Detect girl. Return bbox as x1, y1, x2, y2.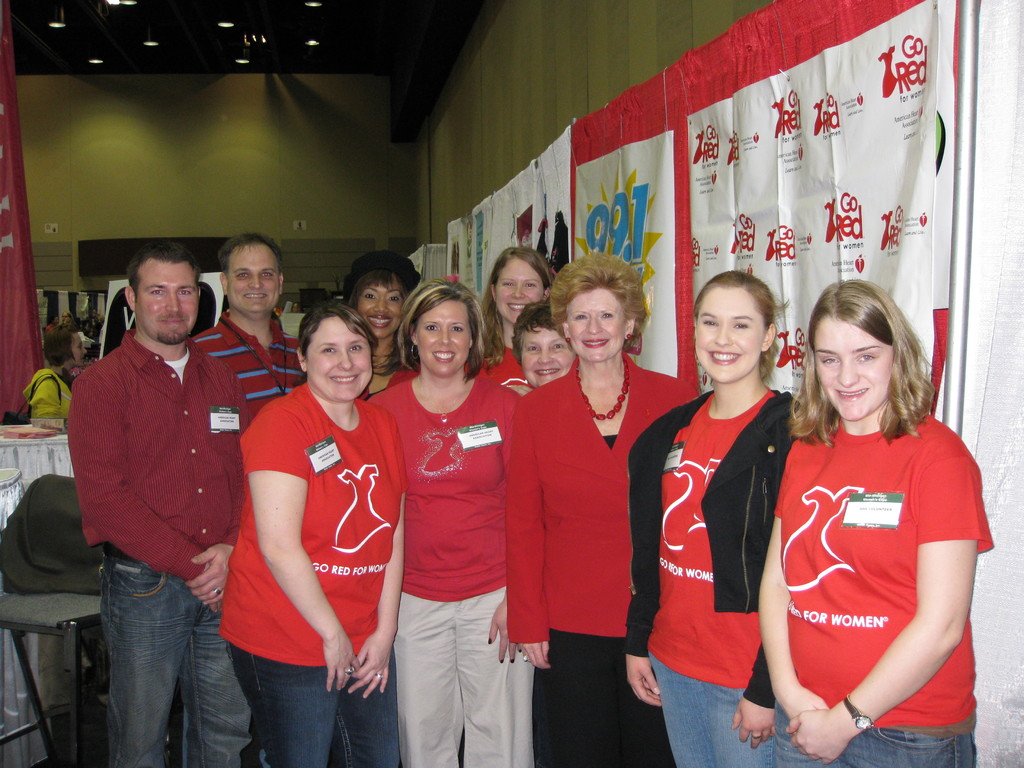
755, 278, 992, 767.
